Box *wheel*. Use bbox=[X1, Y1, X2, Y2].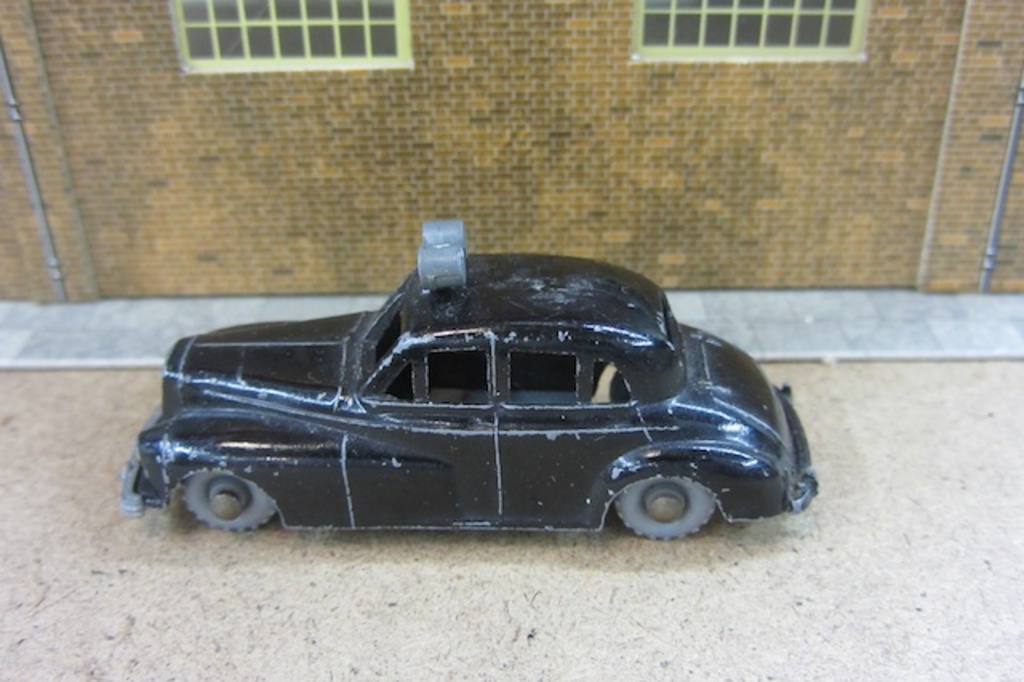
bbox=[606, 463, 726, 538].
